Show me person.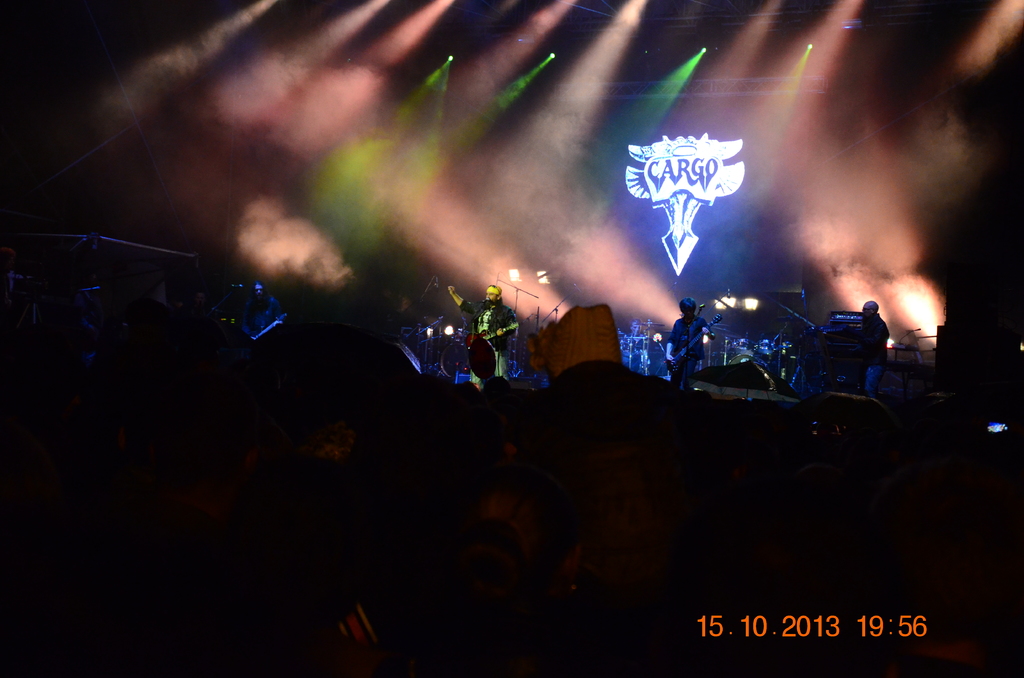
person is here: x1=855 y1=302 x2=896 y2=398.
